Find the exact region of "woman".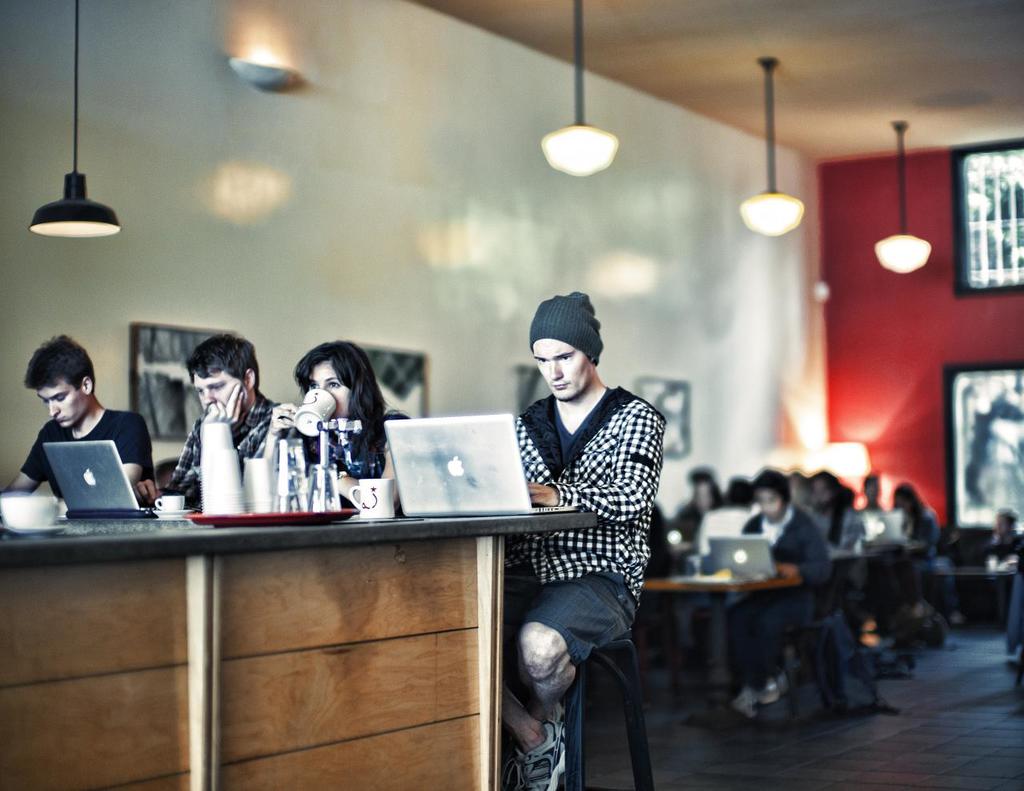
Exact region: pyautogui.locateOnScreen(257, 336, 398, 512).
